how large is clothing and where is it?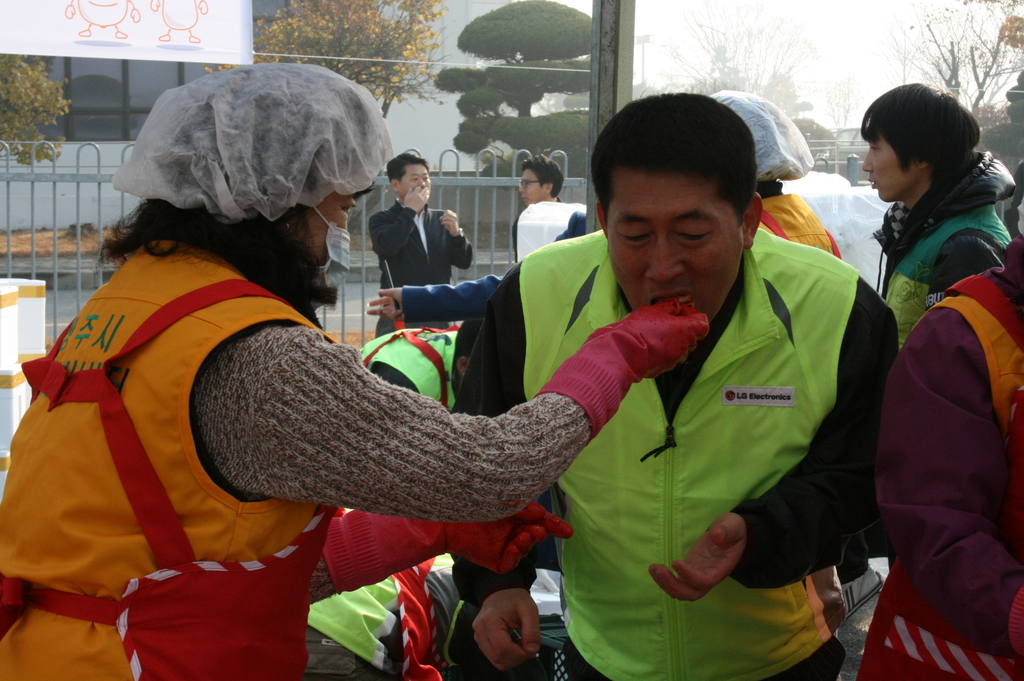
Bounding box: x1=0 y1=237 x2=593 y2=680.
